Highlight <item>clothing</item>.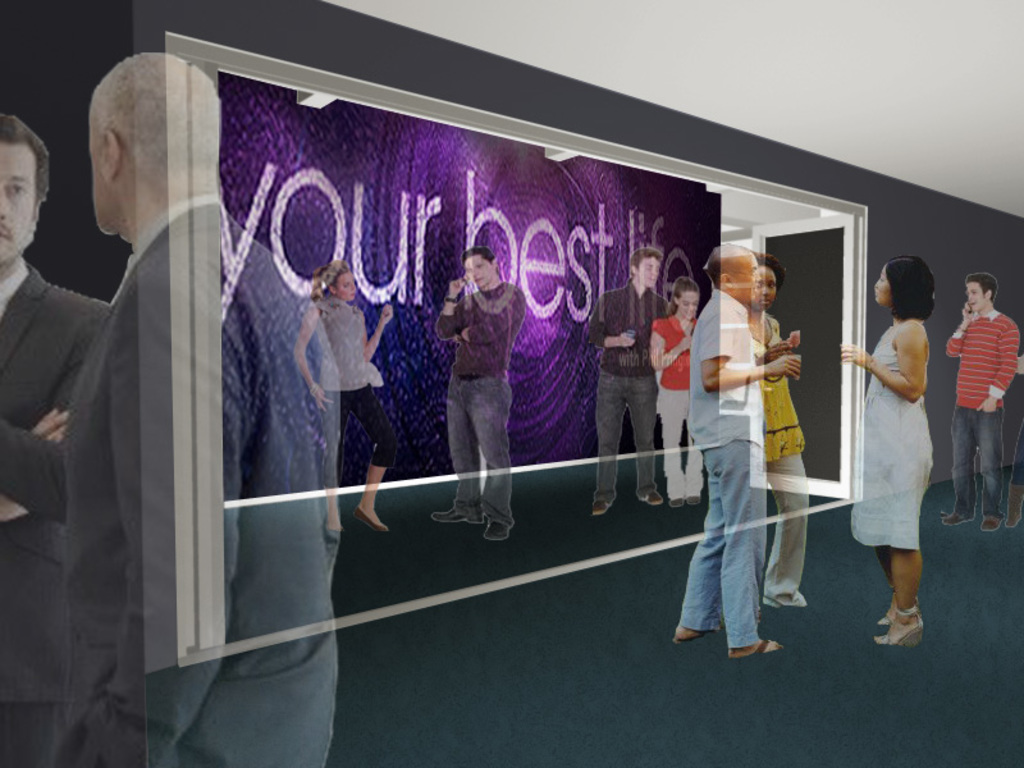
Highlighted region: region(585, 279, 659, 511).
